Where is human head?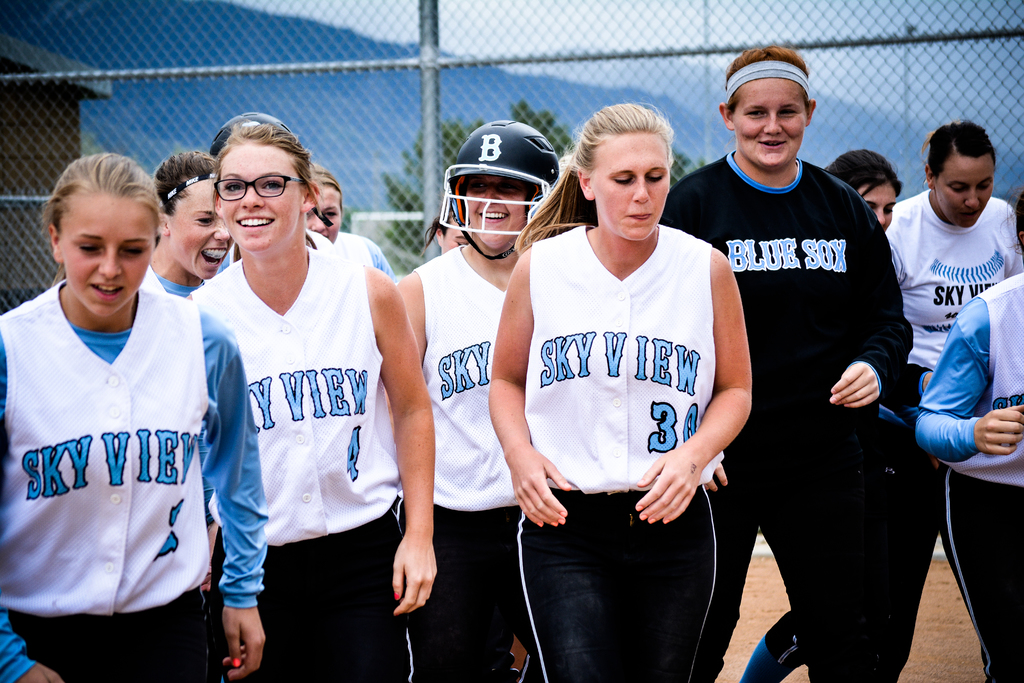
bbox(719, 47, 820, 173).
